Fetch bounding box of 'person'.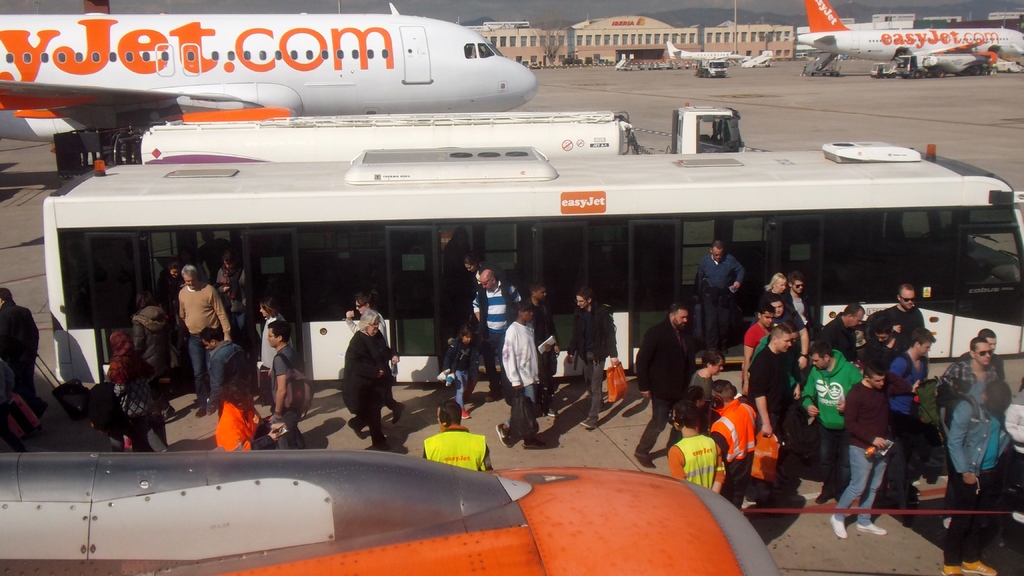
Bbox: box=[115, 332, 170, 452].
